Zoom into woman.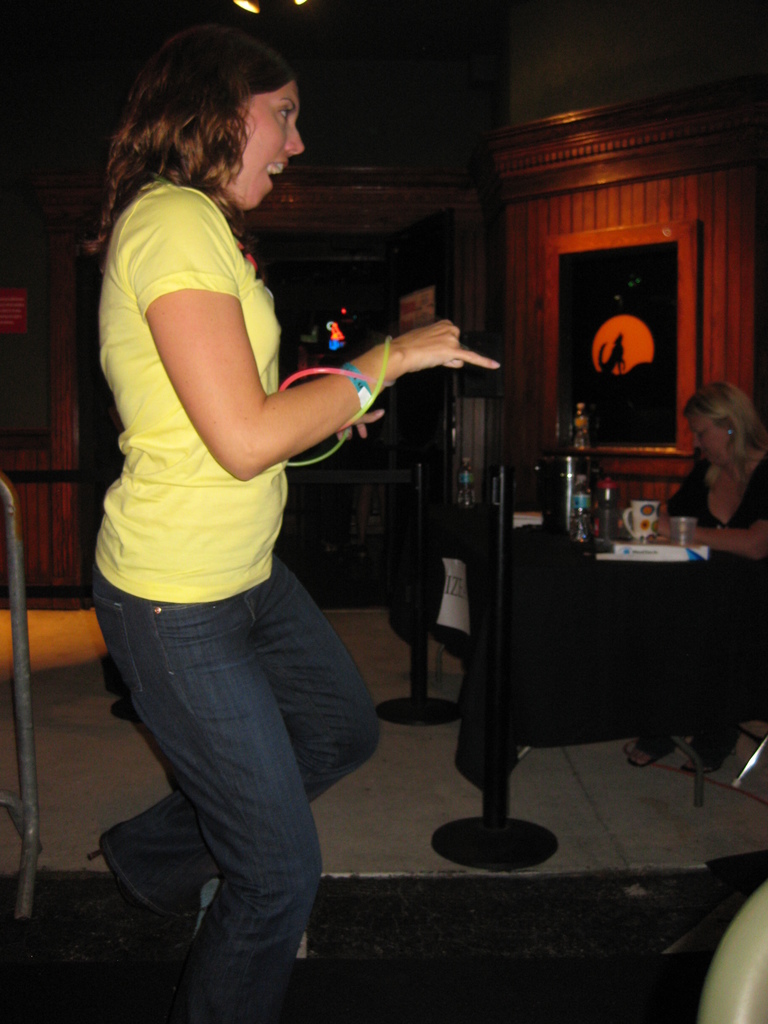
Zoom target: box=[652, 378, 767, 568].
